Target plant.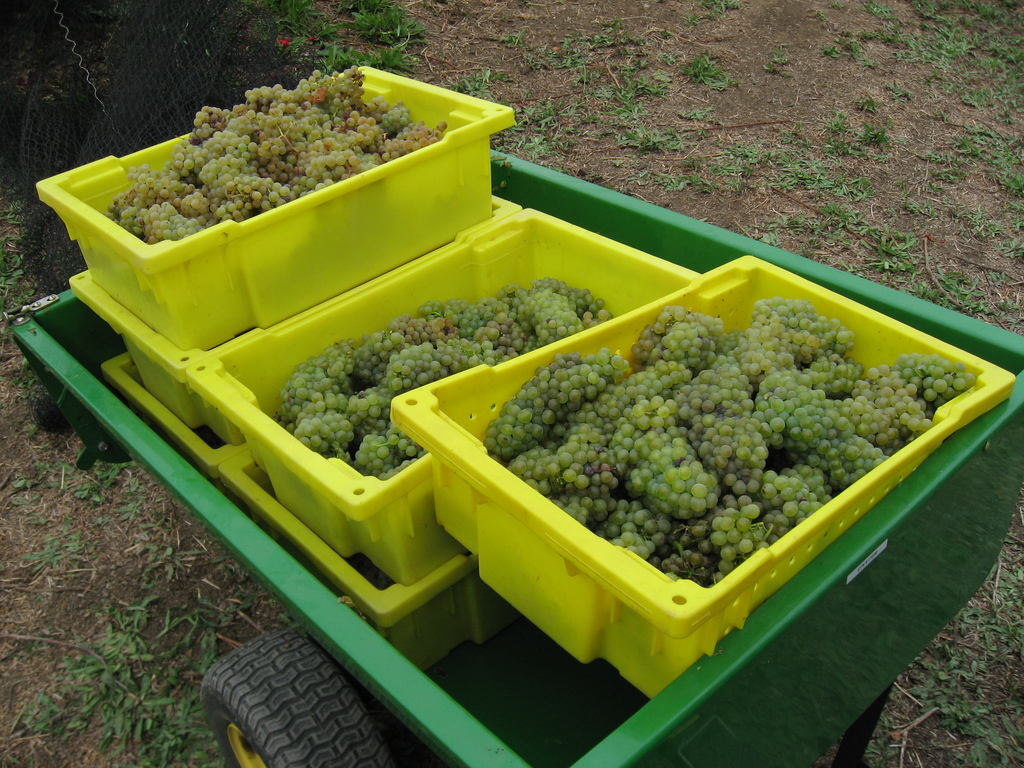
Target region: x1=86 y1=596 x2=148 y2=673.
